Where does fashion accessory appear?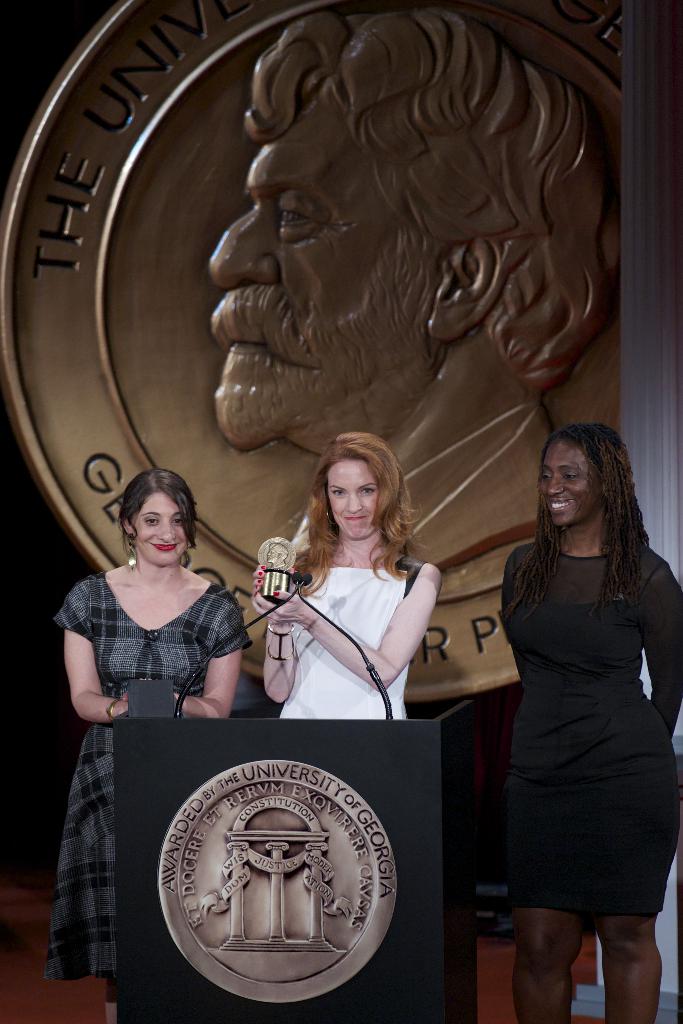
Appears at x1=270 y1=589 x2=280 y2=600.
